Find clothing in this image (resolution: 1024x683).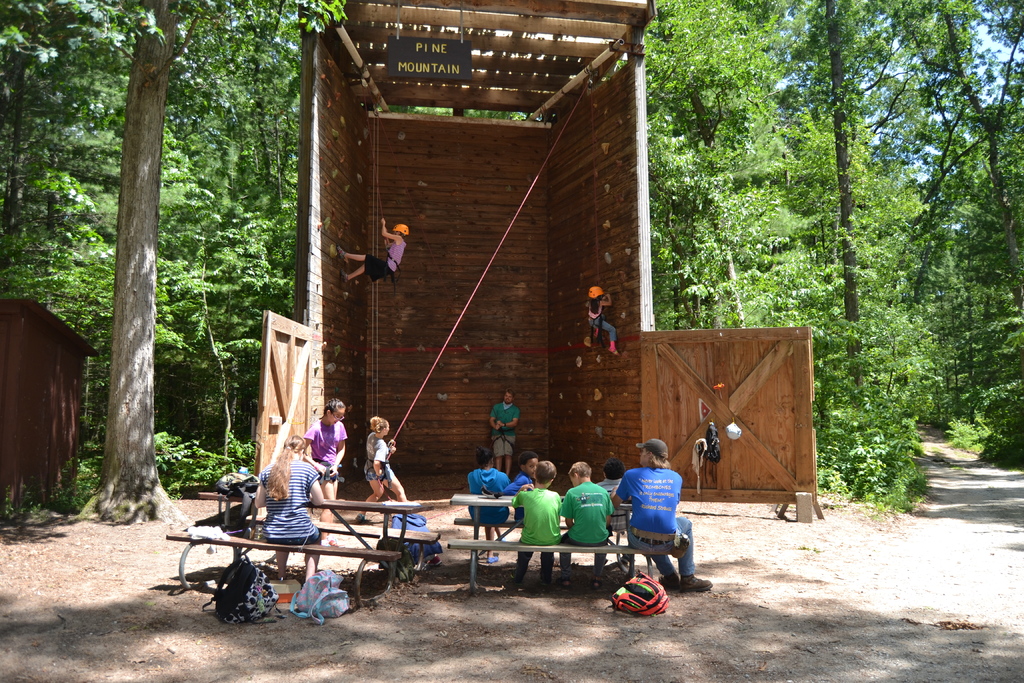
(311,424,355,496).
